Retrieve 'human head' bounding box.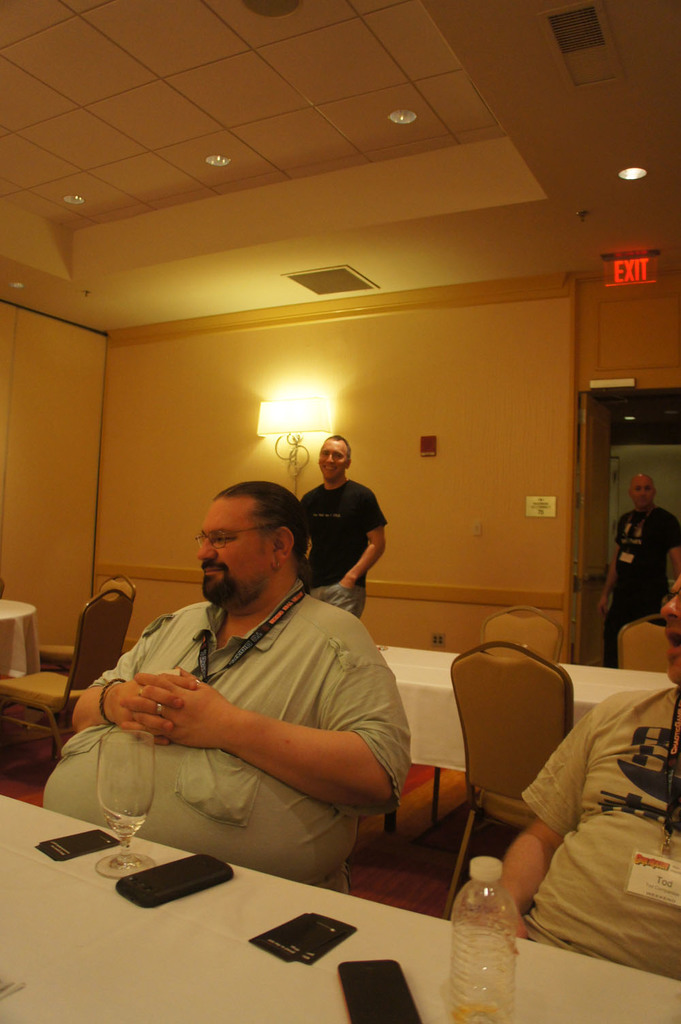
Bounding box: (x1=660, y1=566, x2=680, y2=682).
